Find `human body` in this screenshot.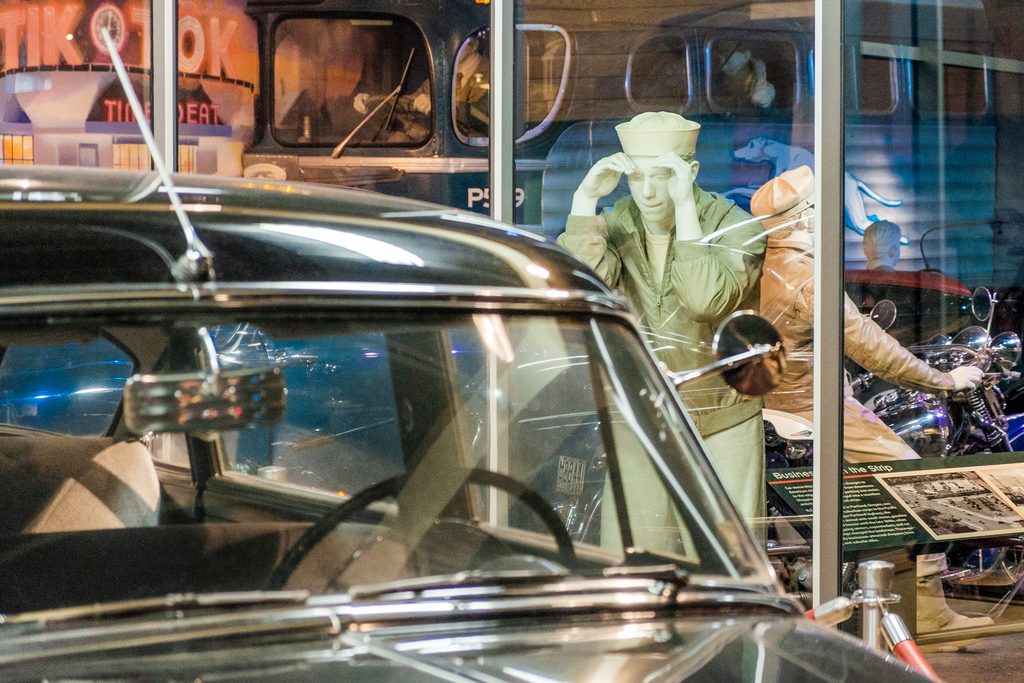
The bounding box for `human body` is x1=556, y1=111, x2=766, y2=557.
